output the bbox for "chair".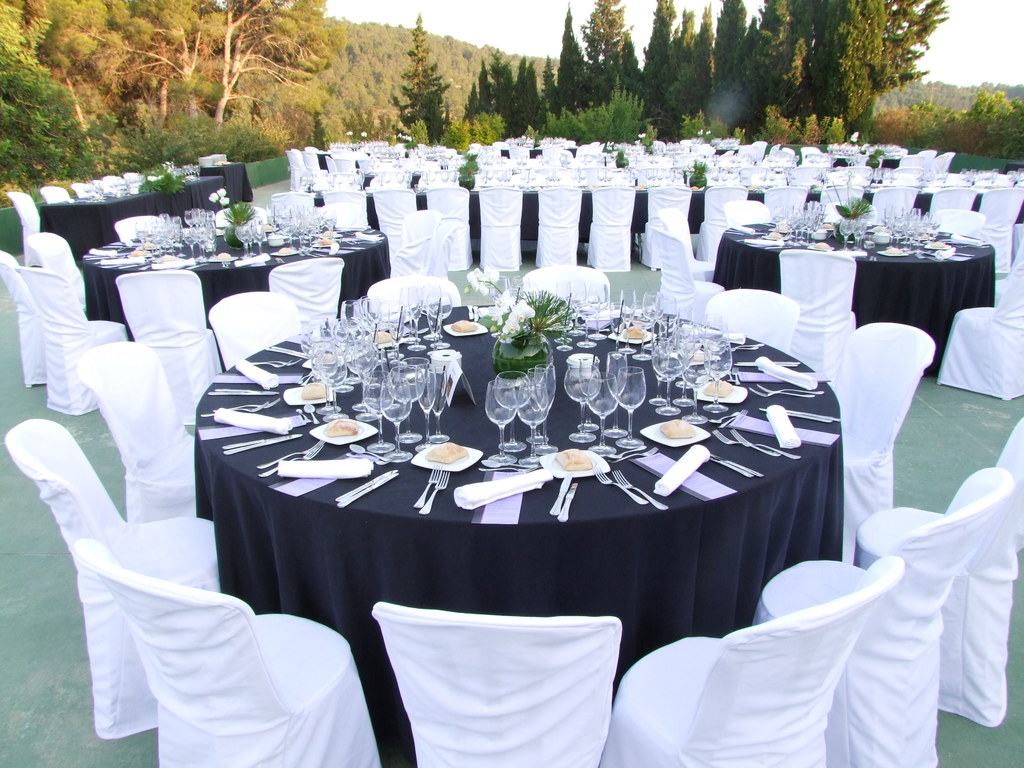
374, 597, 617, 767.
